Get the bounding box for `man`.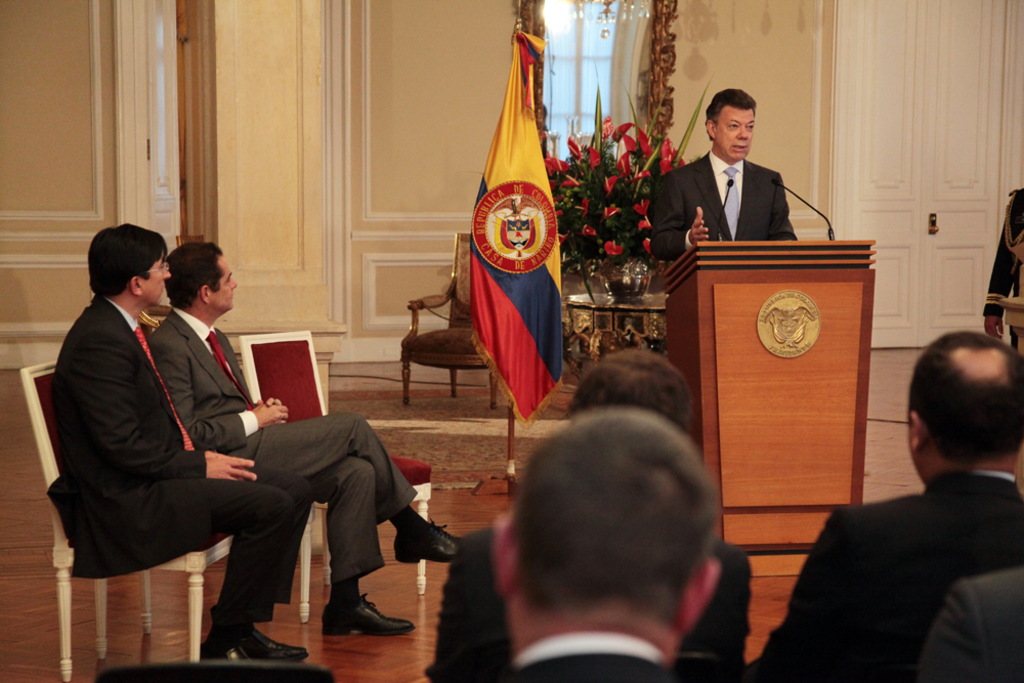
647,85,801,266.
